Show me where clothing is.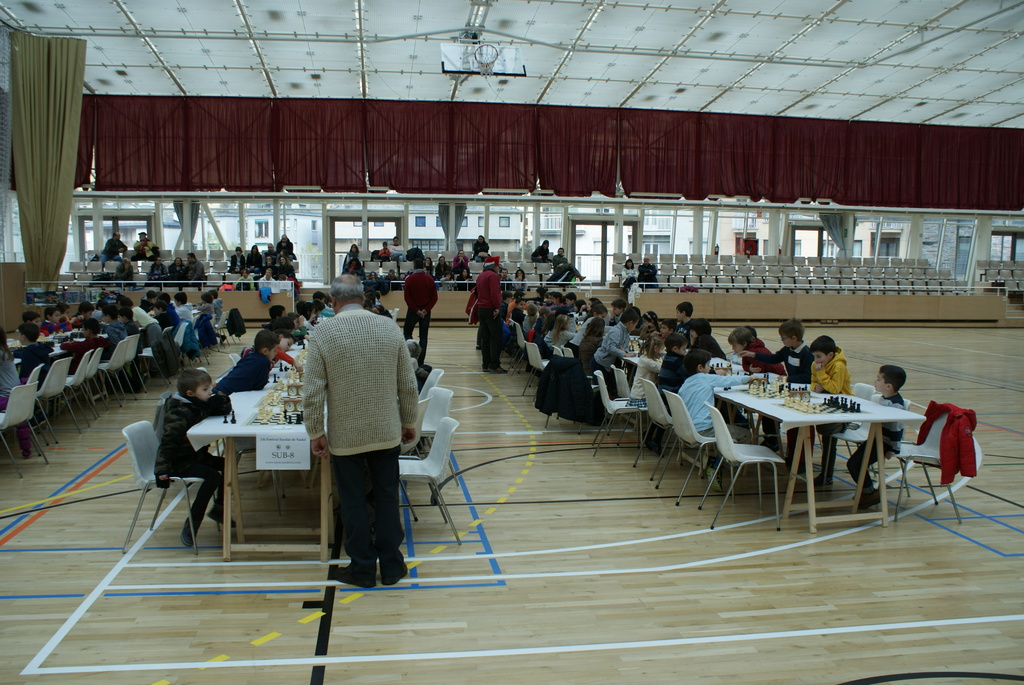
clothing is at 620, 265, 634, 295.
